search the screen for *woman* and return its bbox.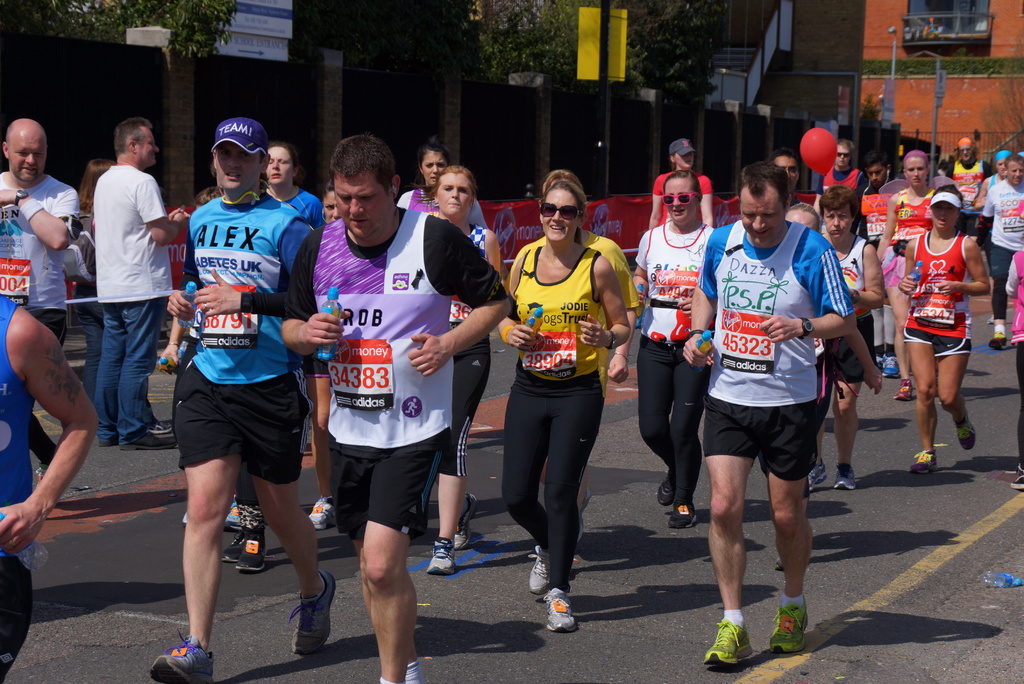
Found: Rect(399, 148, 438, 217).
